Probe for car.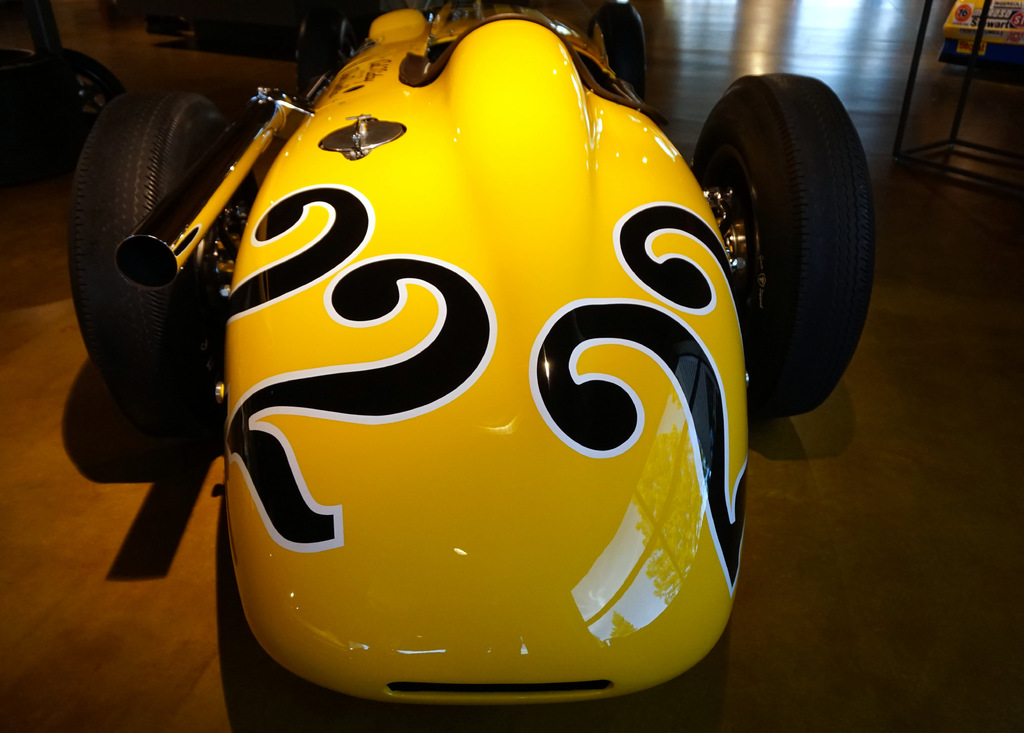
Probe result: rect(67, 0, 876, 709).
